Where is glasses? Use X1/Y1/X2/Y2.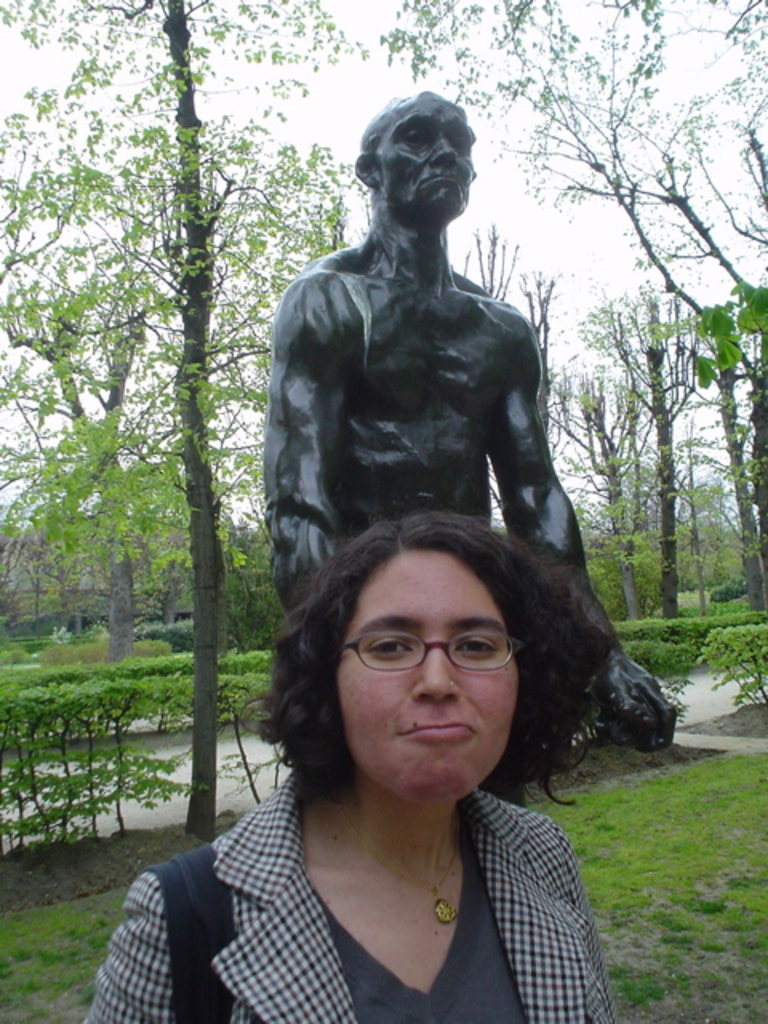
338/630/526/693.
